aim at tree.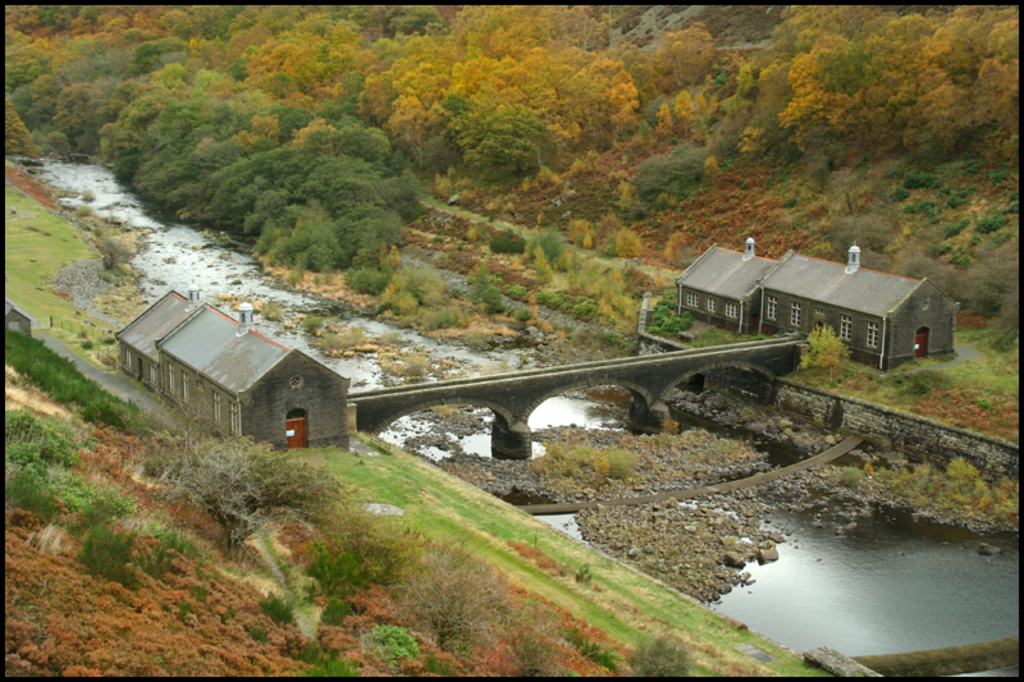
Aimed at bbox(618, 182, 636, 215).
